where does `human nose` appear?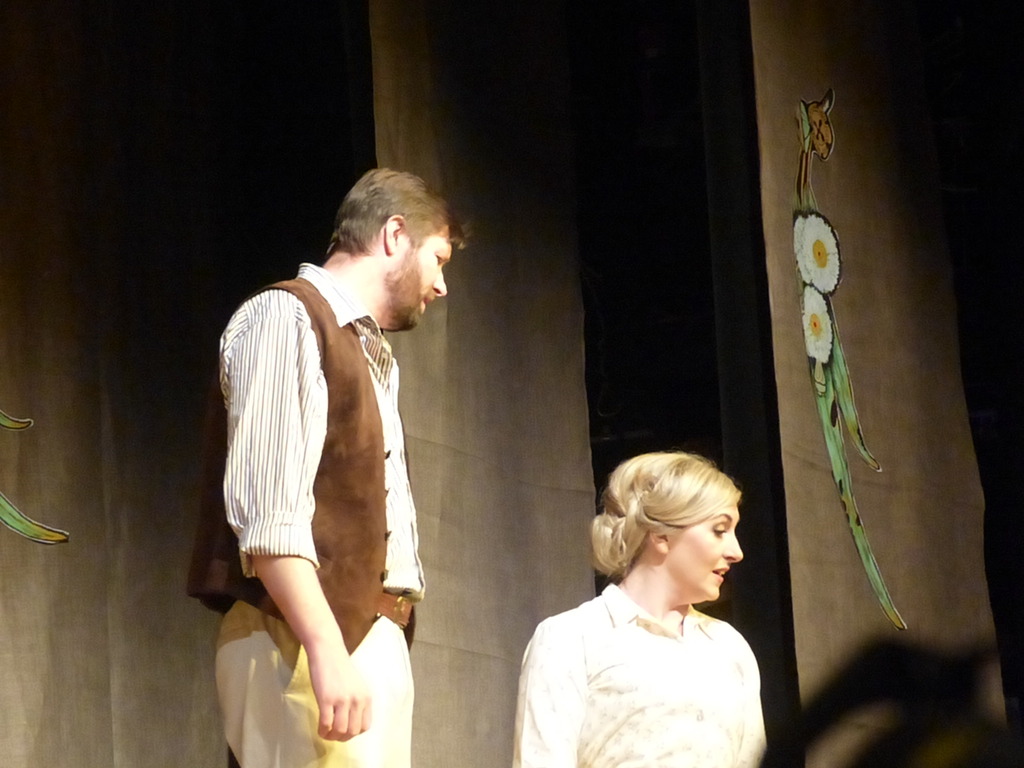
Appears at rect(431, 269, 449, 301).
